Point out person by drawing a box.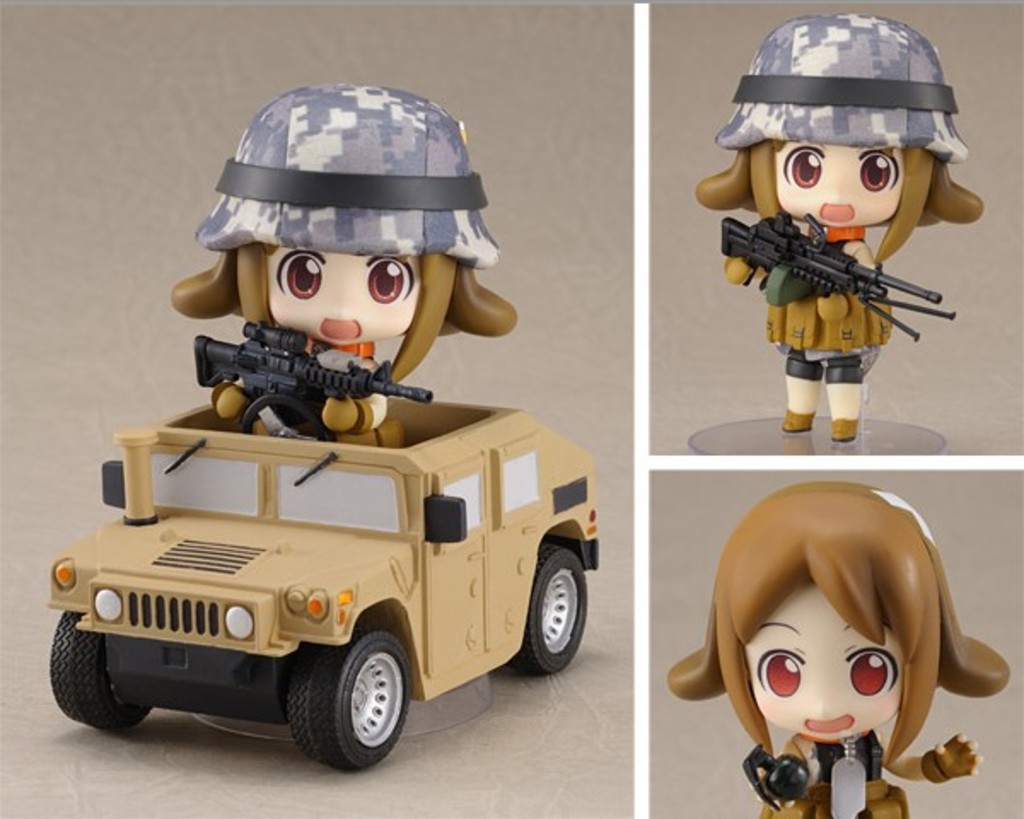
x1=703, y1=15, x2=978, y2=473.
